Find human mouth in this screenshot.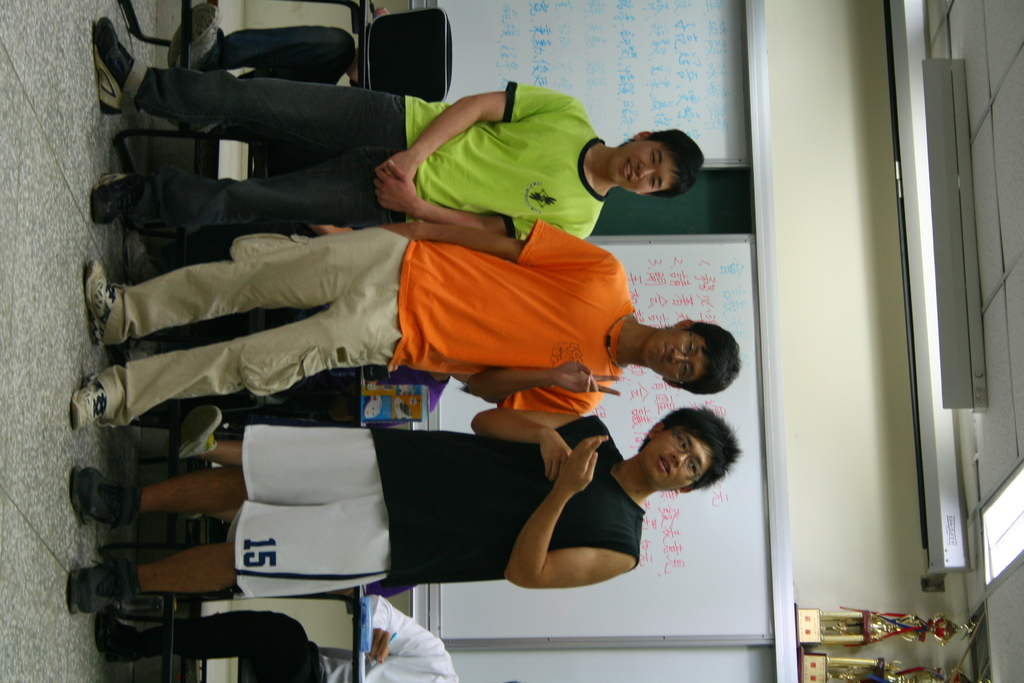
The bounding box for human mouth is <bbox>625, 159, 634, 183</bbox>.
